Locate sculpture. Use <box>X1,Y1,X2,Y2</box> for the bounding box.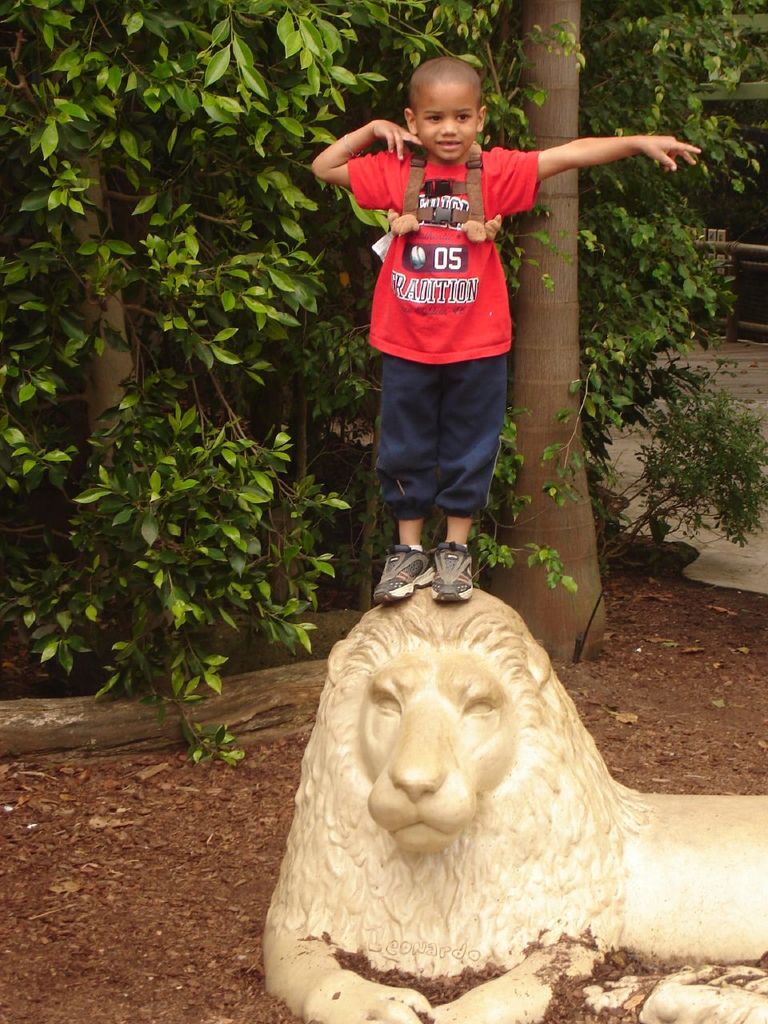
<box>243,570,767,1023</box>.
